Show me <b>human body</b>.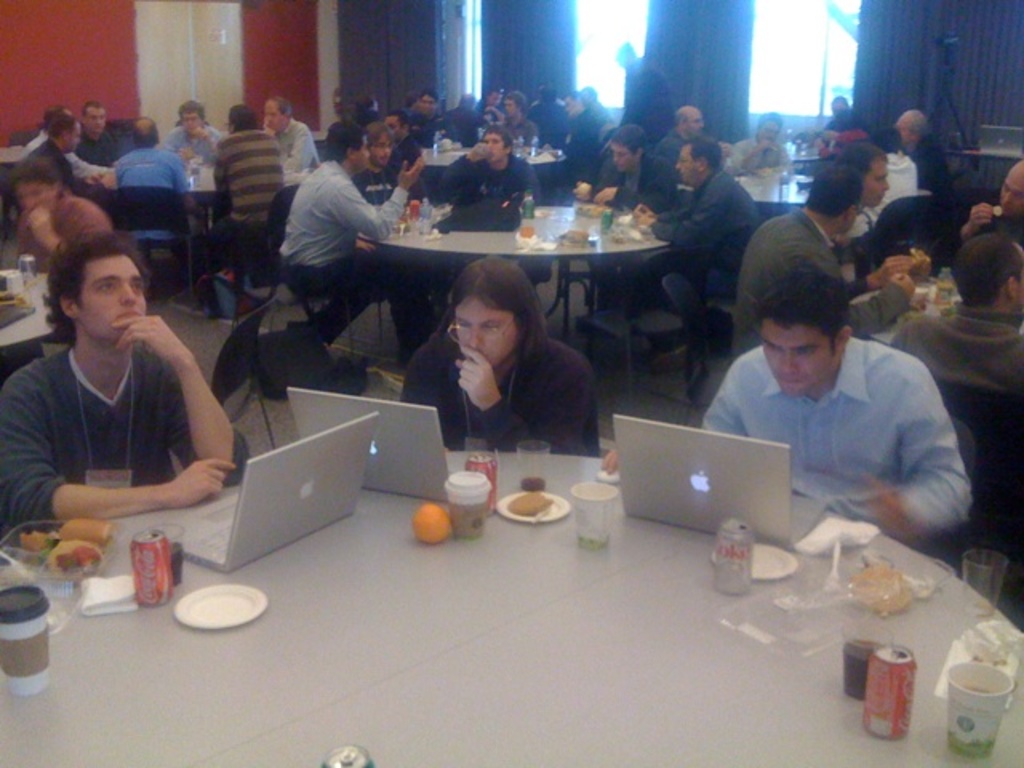
<b>human body</b> is here: <bbox>728, 168, 917, 370</bbox>.
